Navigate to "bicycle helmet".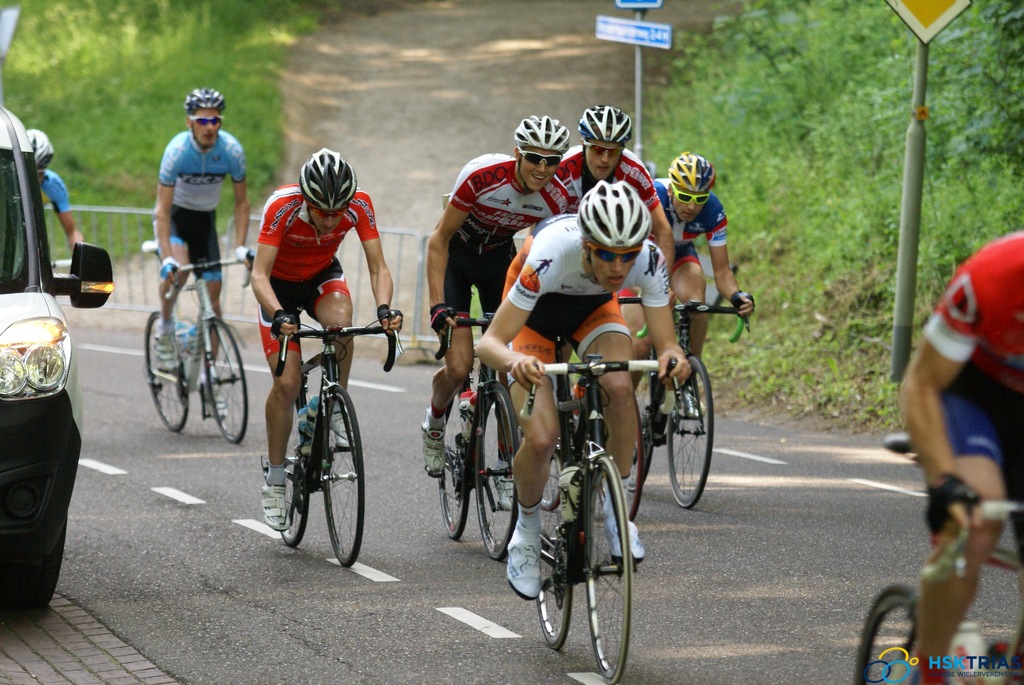
Navigation target: 577,181,650,248.
